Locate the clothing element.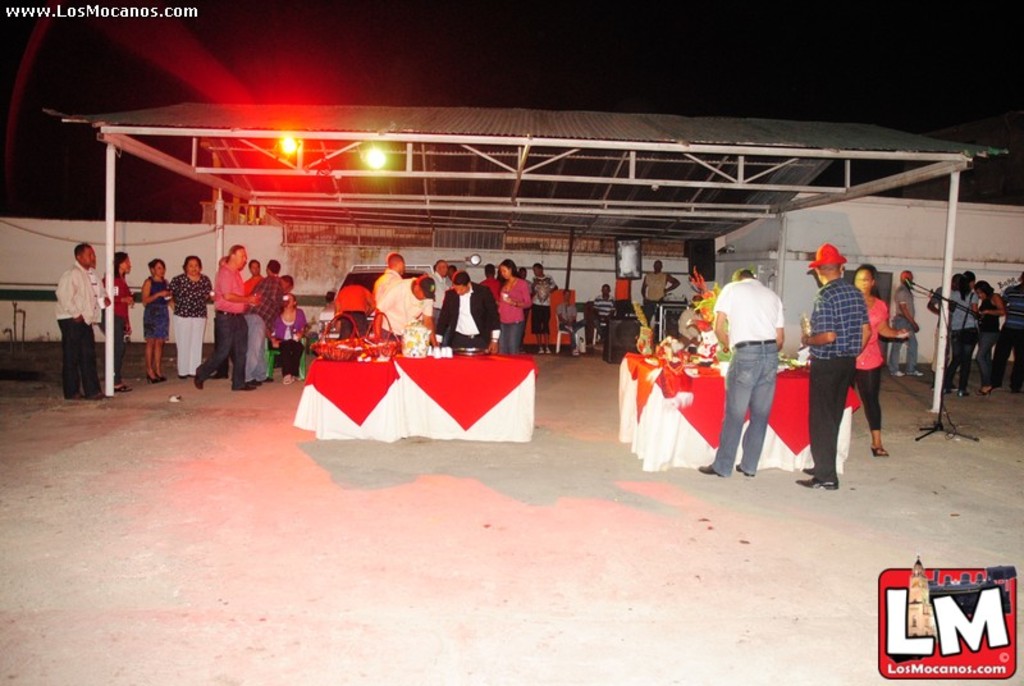
Element bbox: region(972, 297, 998, 381).
